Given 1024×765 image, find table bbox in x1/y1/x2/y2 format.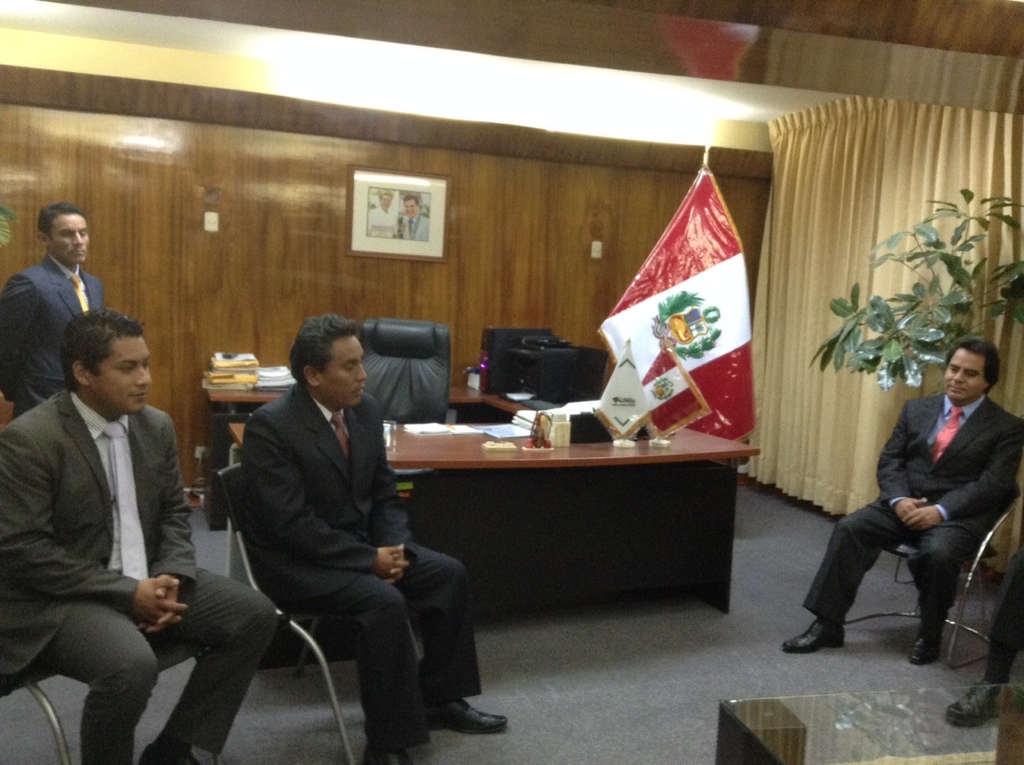
353/391/759/659.
